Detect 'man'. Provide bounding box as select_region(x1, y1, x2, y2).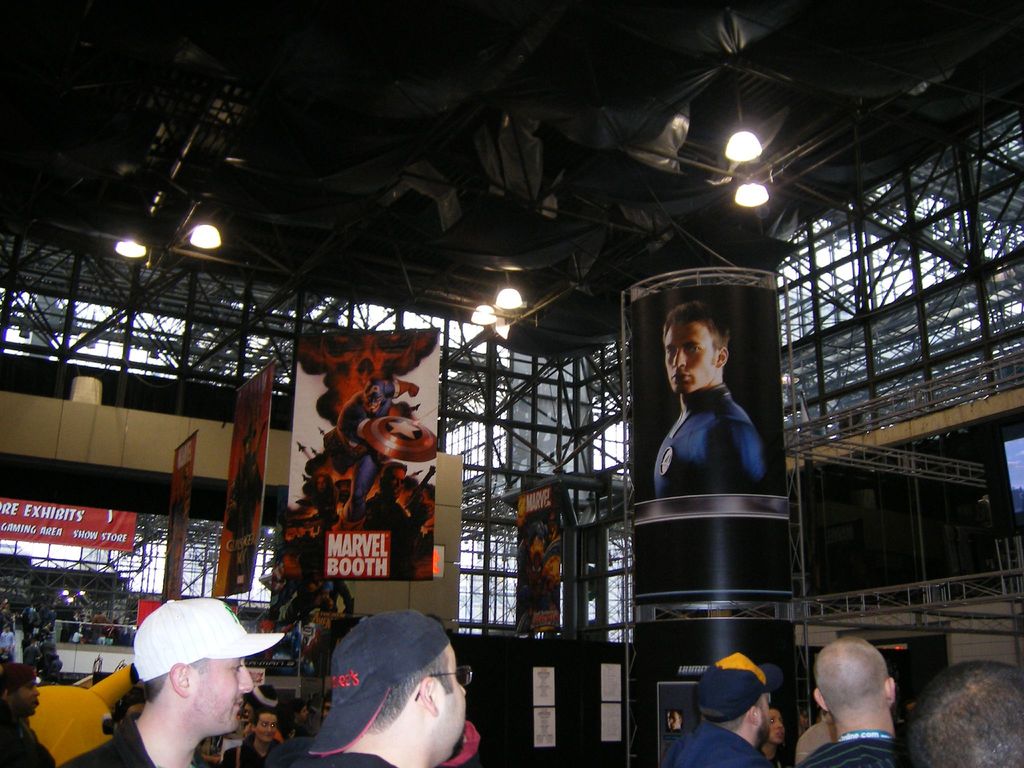
select_region(0, 622, 16, 659).
